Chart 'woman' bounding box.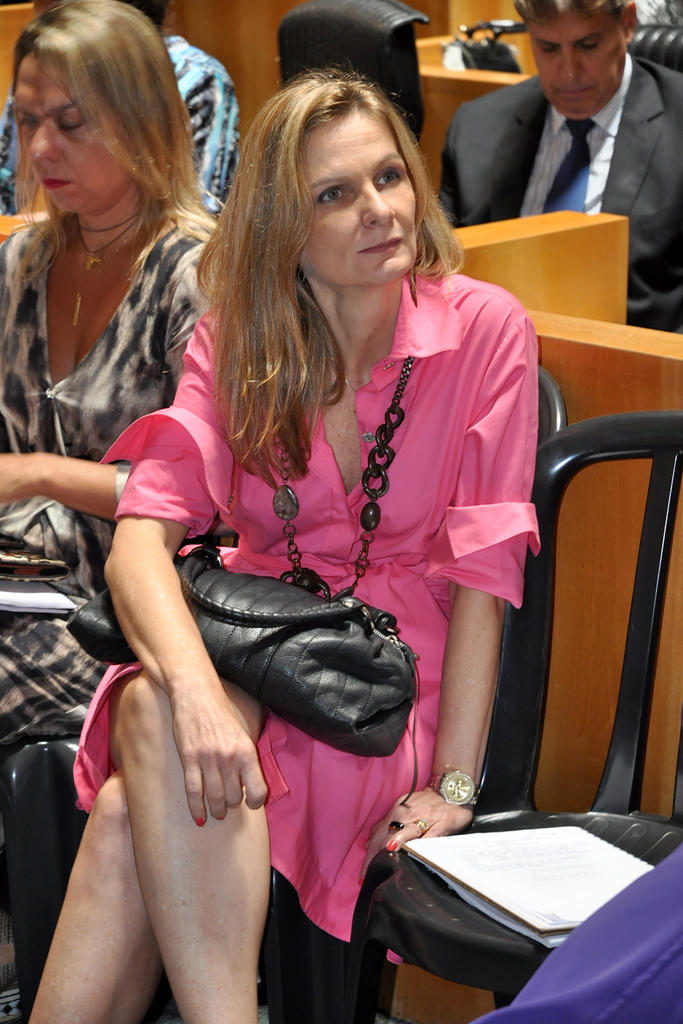
Charted: bbox=(24, 75, 541, 1023).
